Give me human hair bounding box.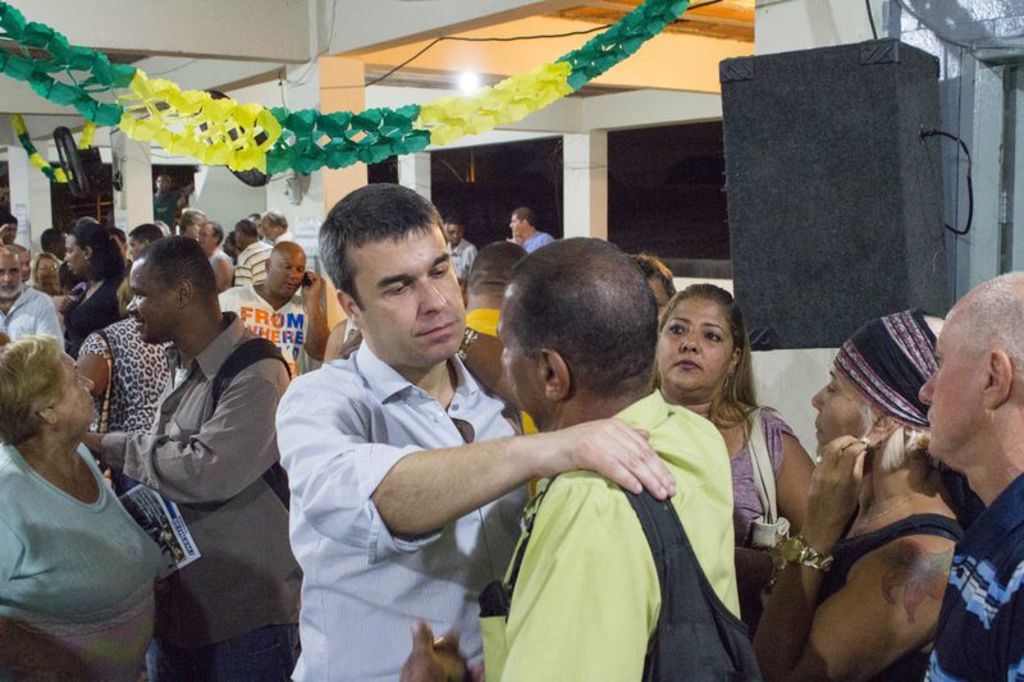
128/219/161/242.
